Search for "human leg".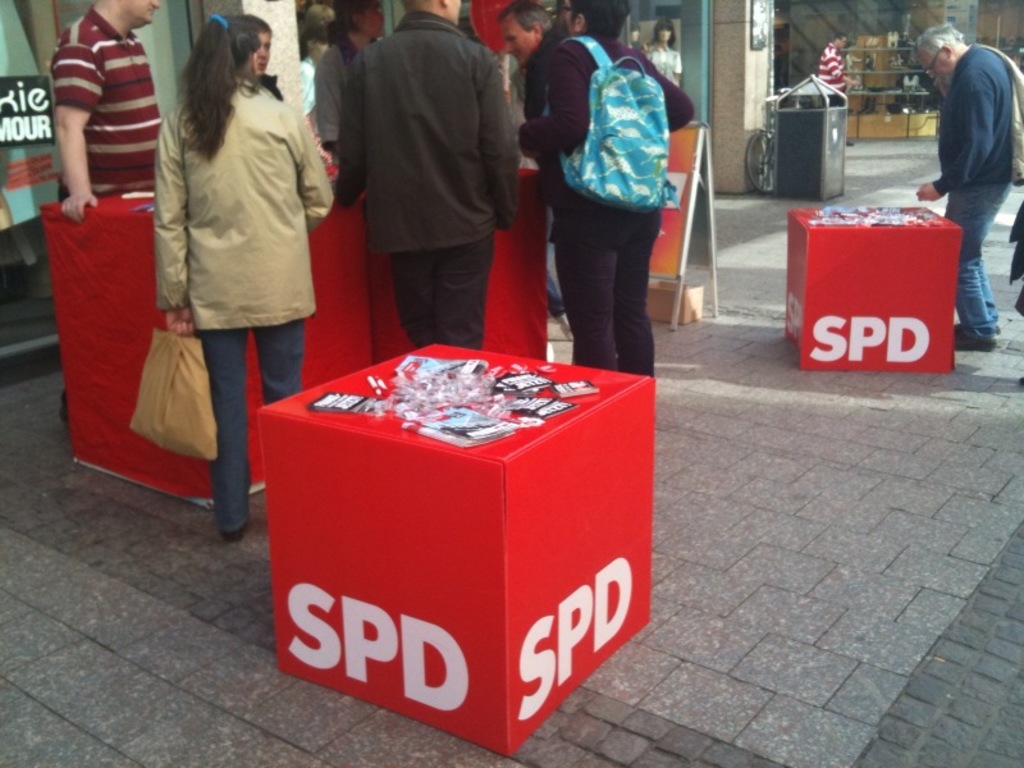
Found at [left=252, top=262, right=308, bottom=404].
